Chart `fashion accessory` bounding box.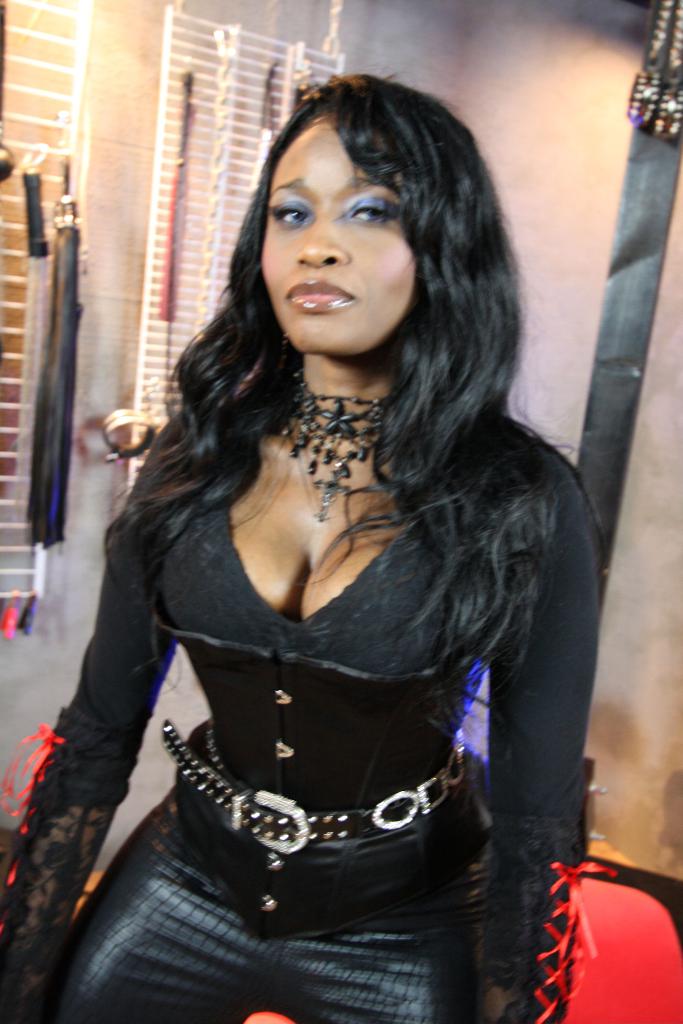
Charted: (273,371,385,528).
